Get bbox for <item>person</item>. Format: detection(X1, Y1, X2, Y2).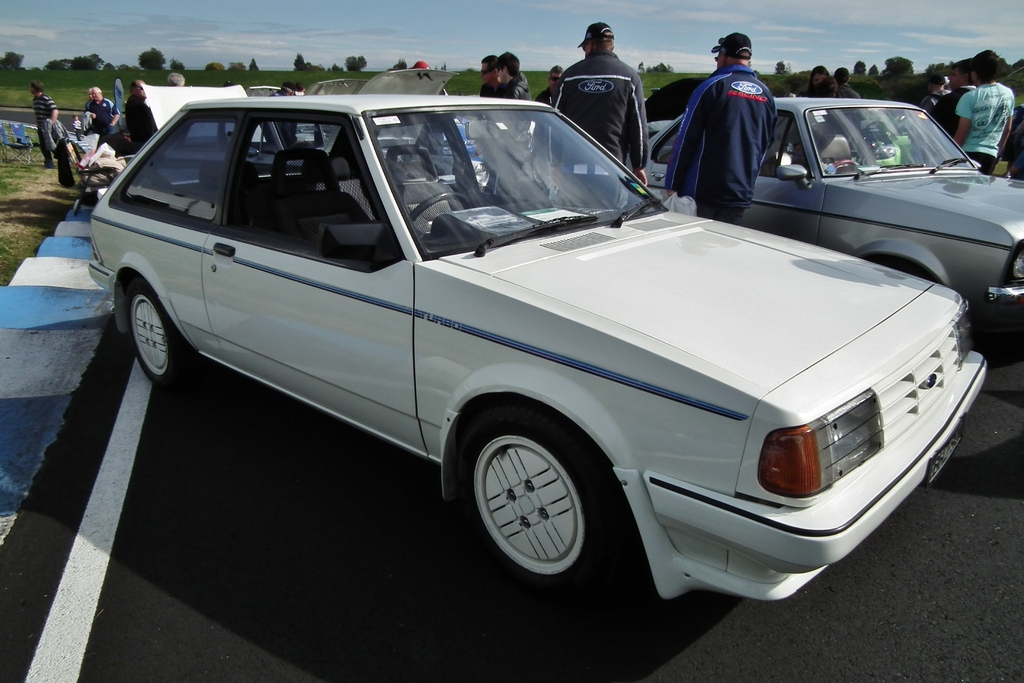
detection(954, 49, 1016, 181).
